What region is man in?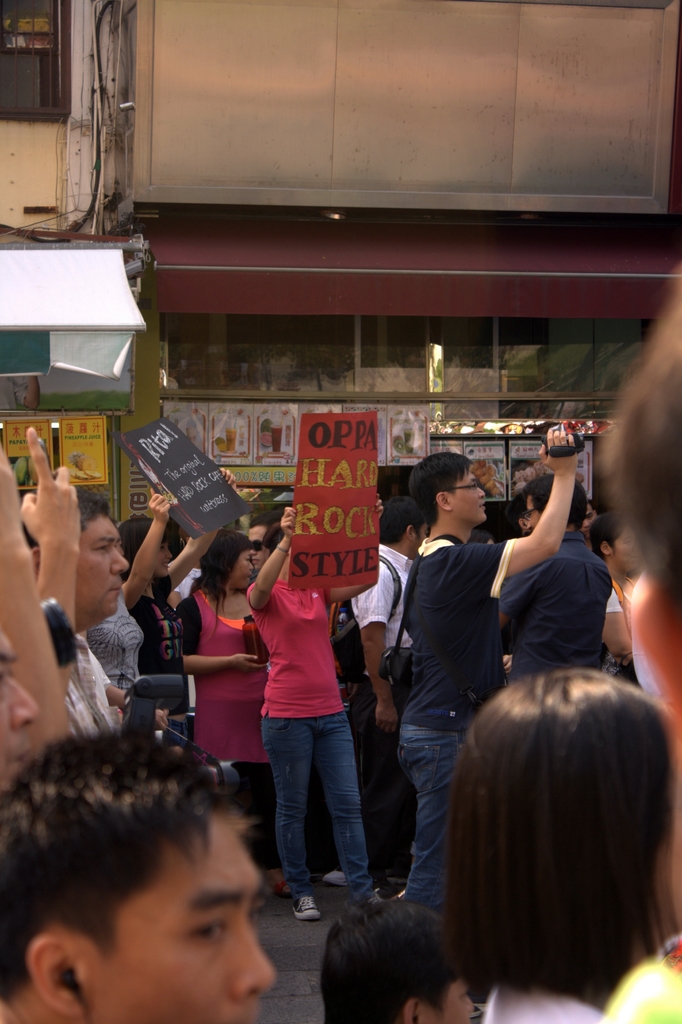
<bbox>510, 479, 601, 684</bbox>.
